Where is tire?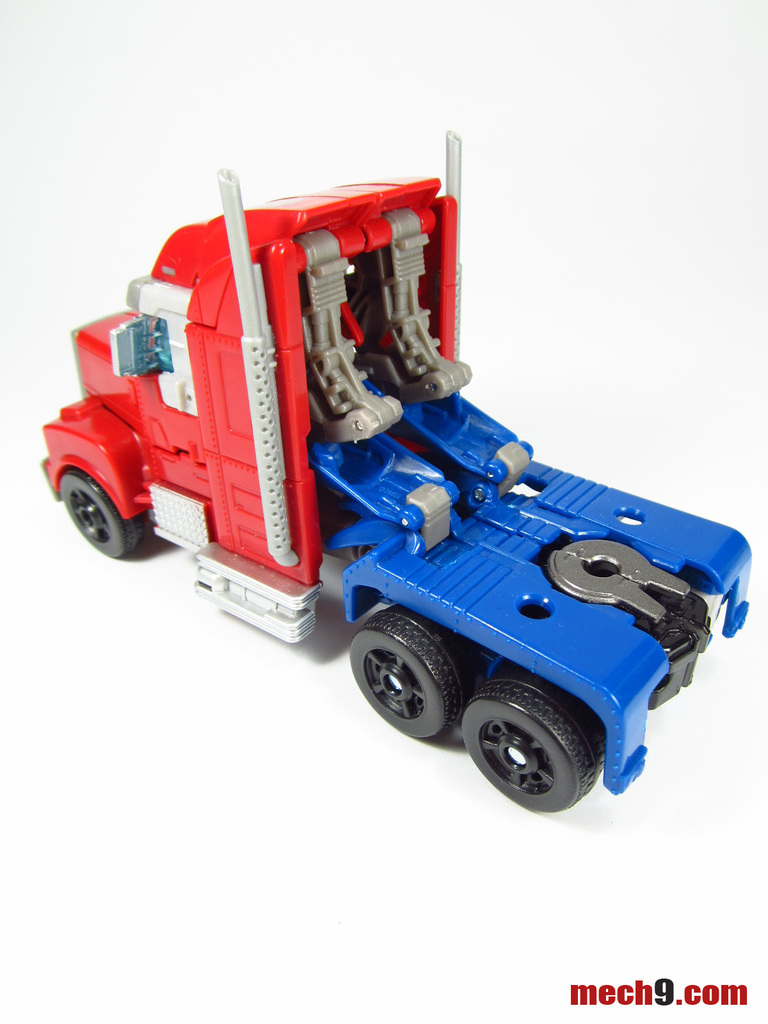
bbox=[452, 668, 625, 807].
